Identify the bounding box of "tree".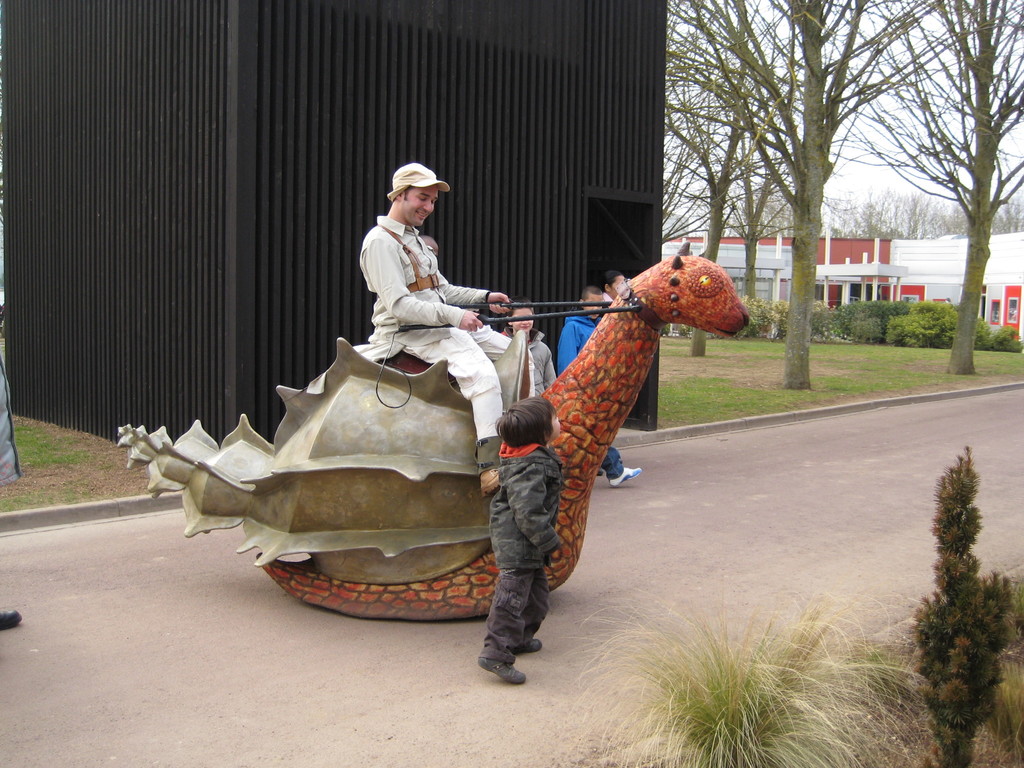
<region>845, 0, 1023, 371</region>.
